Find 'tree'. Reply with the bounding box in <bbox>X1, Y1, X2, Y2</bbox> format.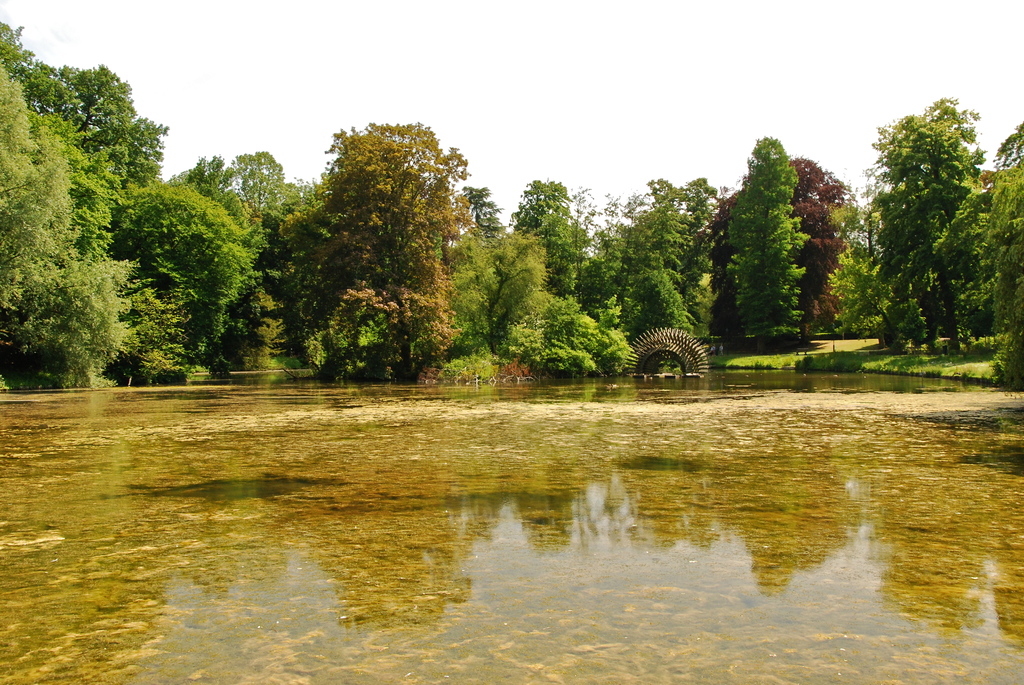
<bbox>163, 155, 246, 245</bbox>.
